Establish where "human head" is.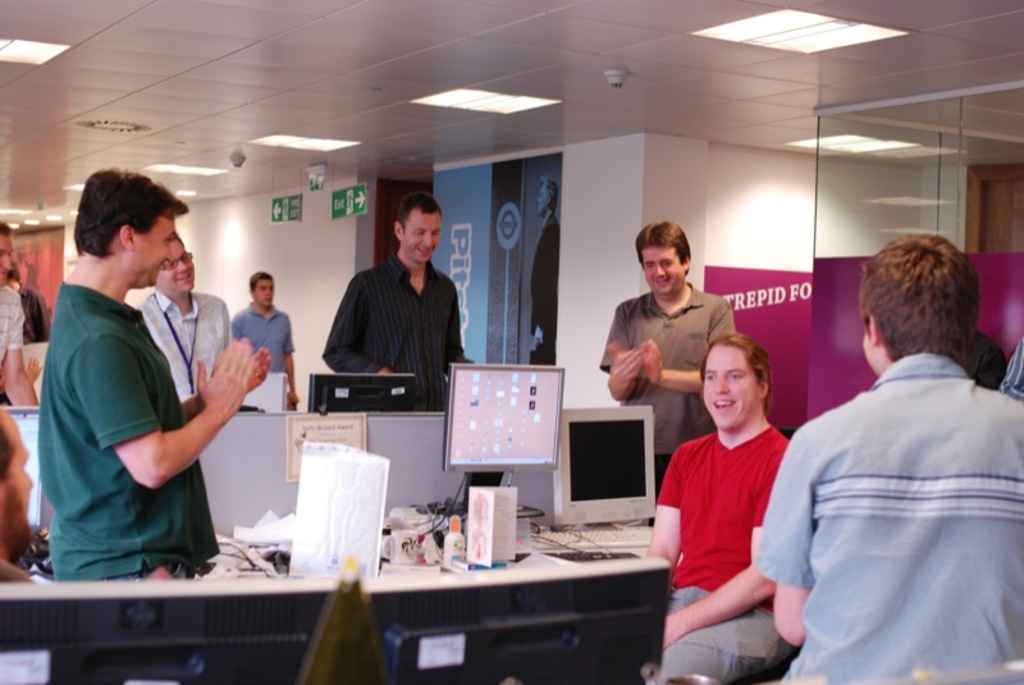
Established at <box>534,179,558,219</box>.
